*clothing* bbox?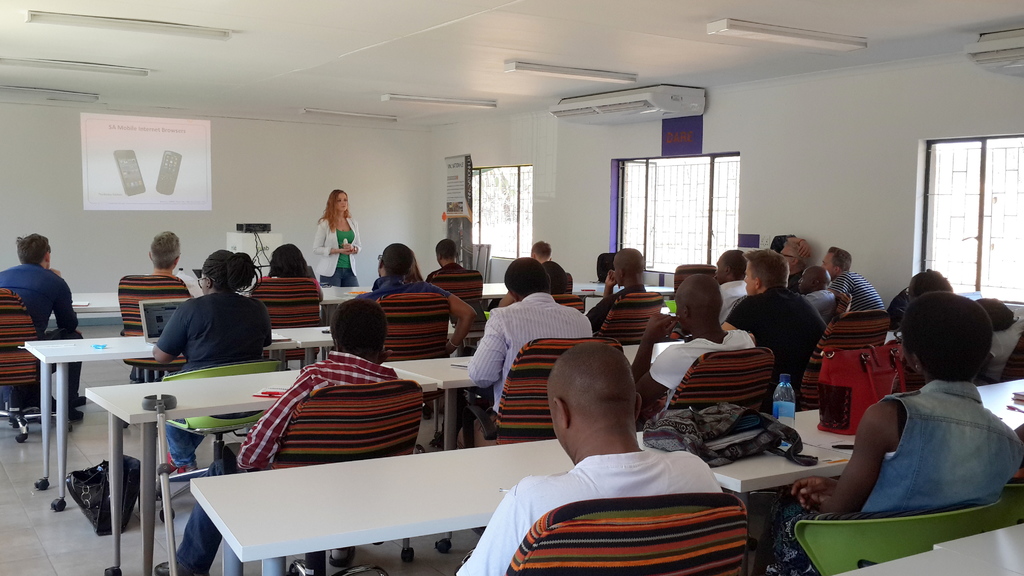
region(0, 266, 88, 407)
